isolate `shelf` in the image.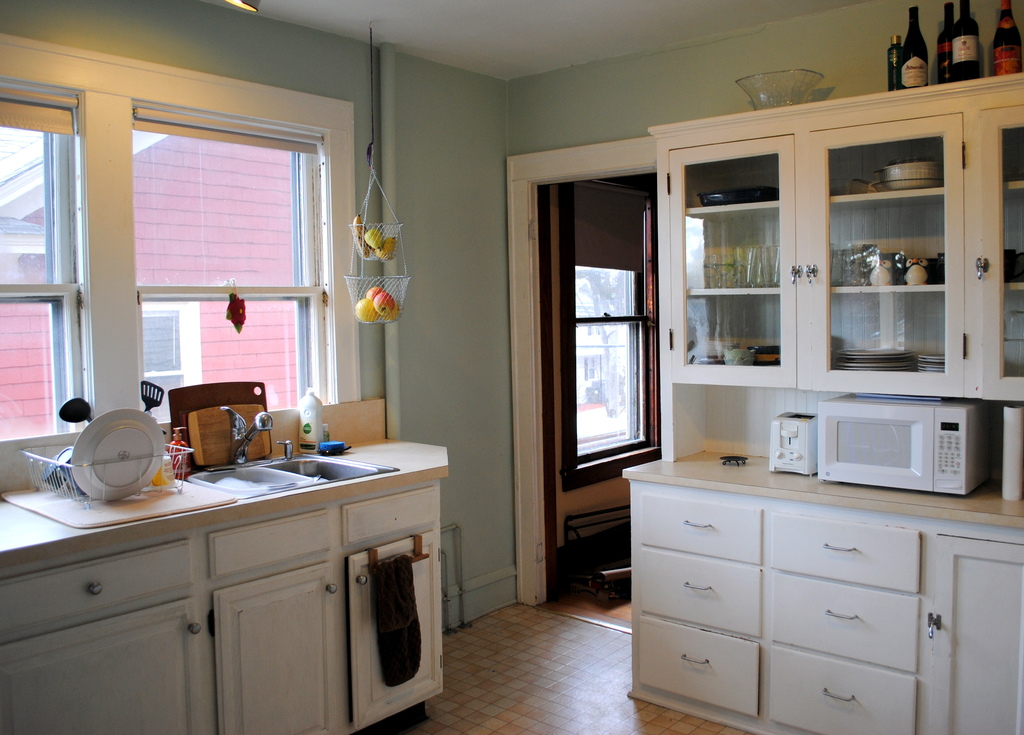
Isolated region: bbox=[653, 132, 1023, 406].
